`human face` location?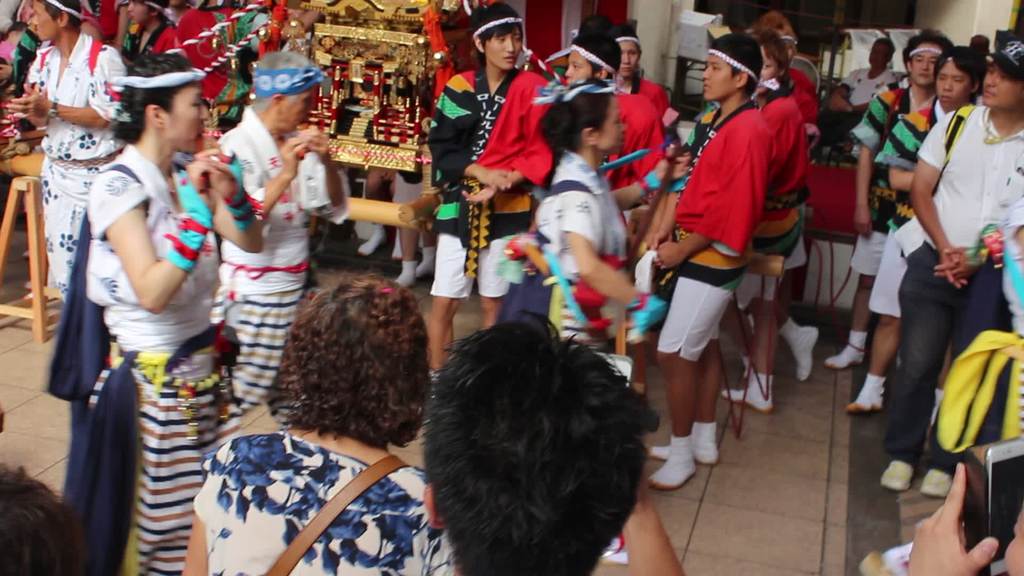
[left=755, top=46, right=776, bottom=95]
